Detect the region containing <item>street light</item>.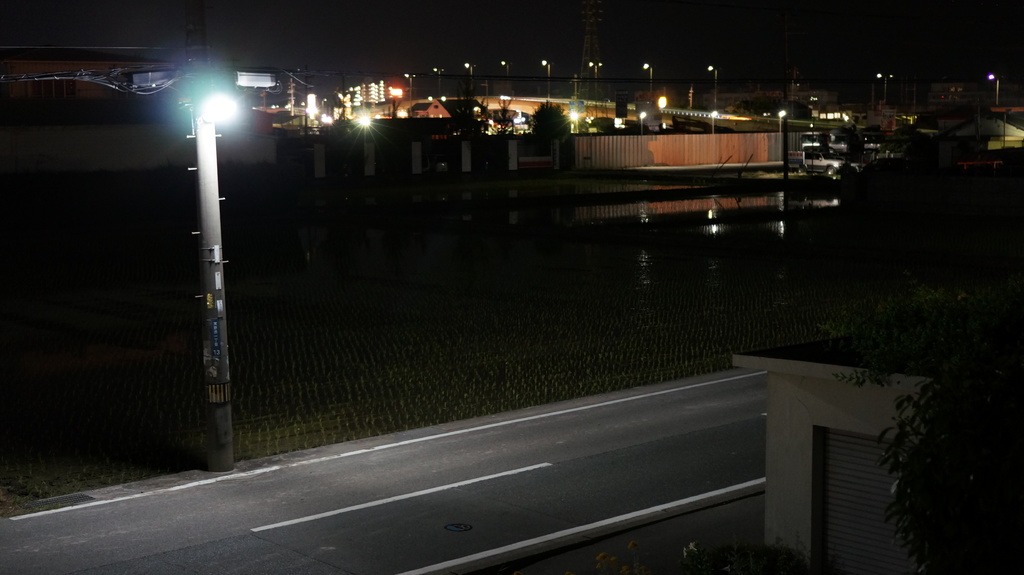
box=[431, 66, 446, 97].
